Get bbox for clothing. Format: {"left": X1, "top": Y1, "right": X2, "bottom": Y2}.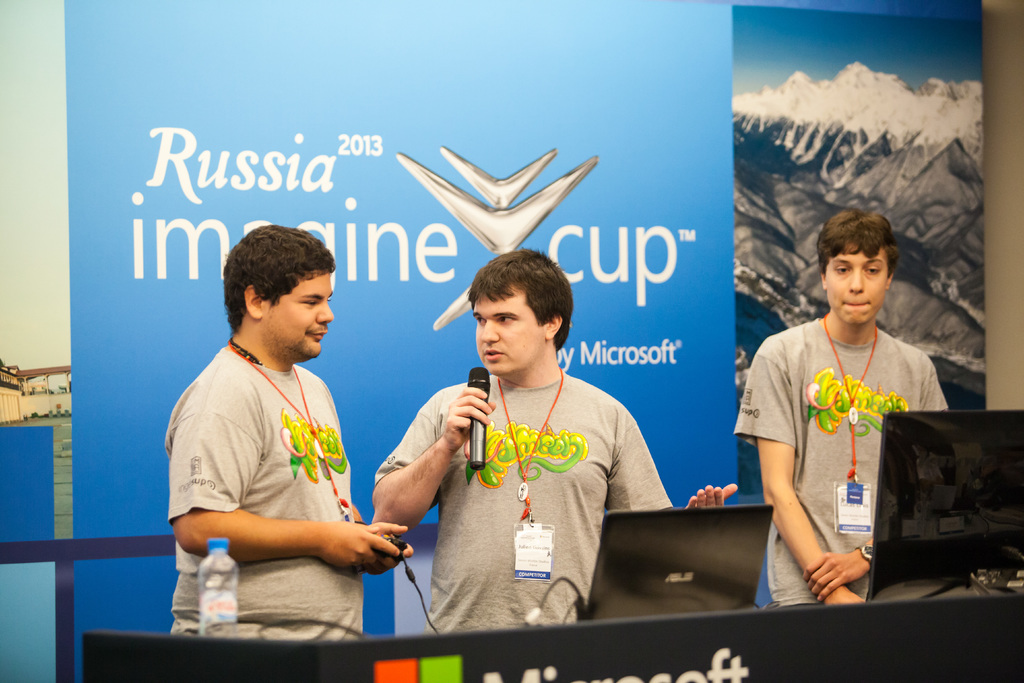
{"left": 161, "top": 343, "right": 365, "bottom": 635}.
